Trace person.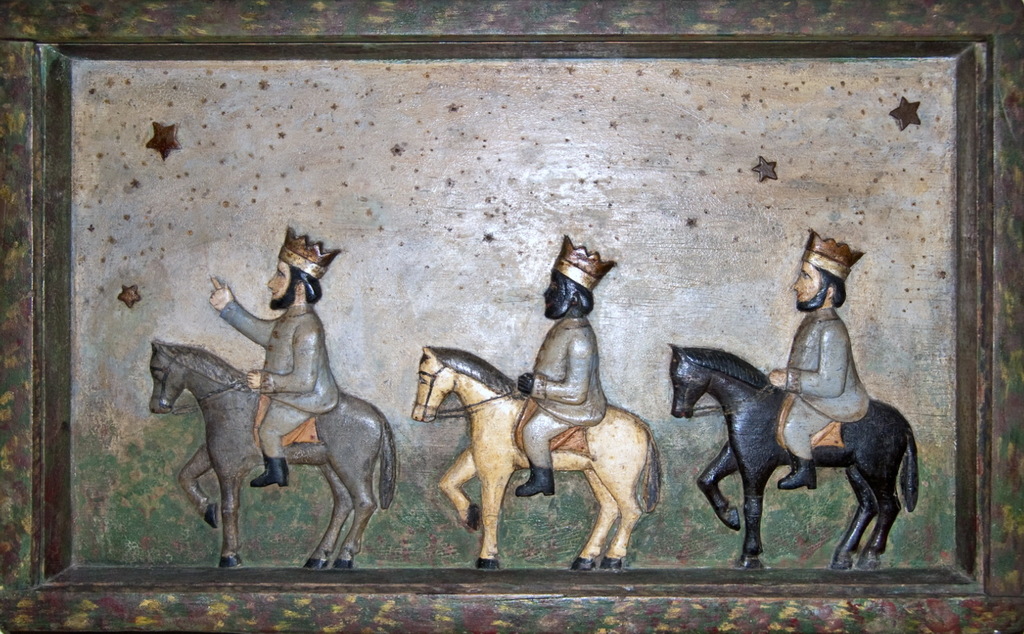
Traced to <box>507,230,609,500</box>.
